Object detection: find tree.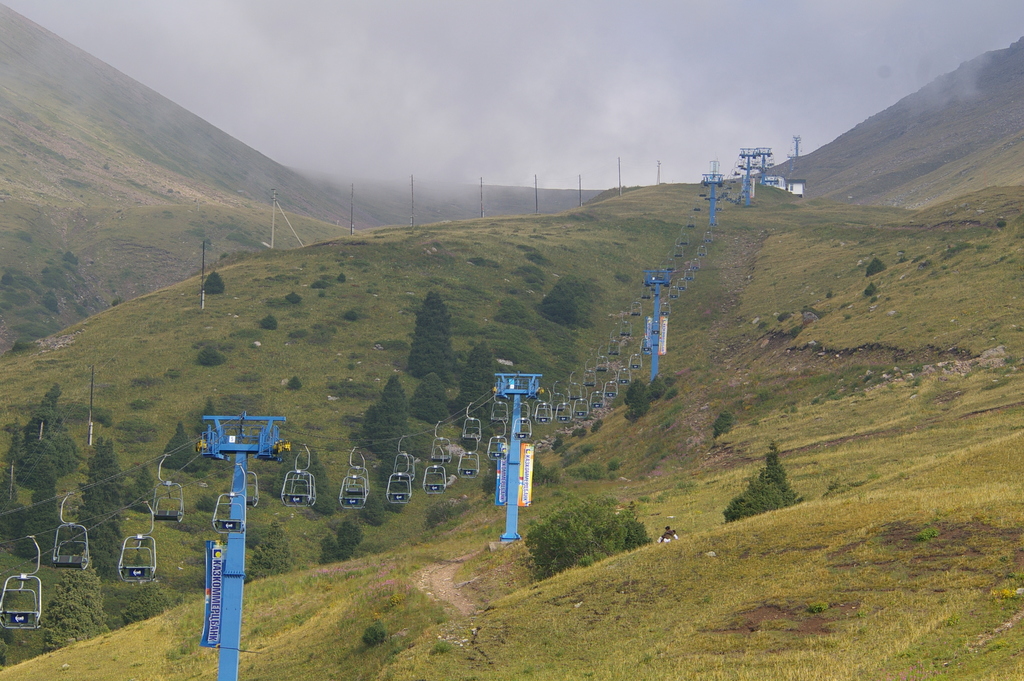
left=246, top=521, right=299, bottom=582.
